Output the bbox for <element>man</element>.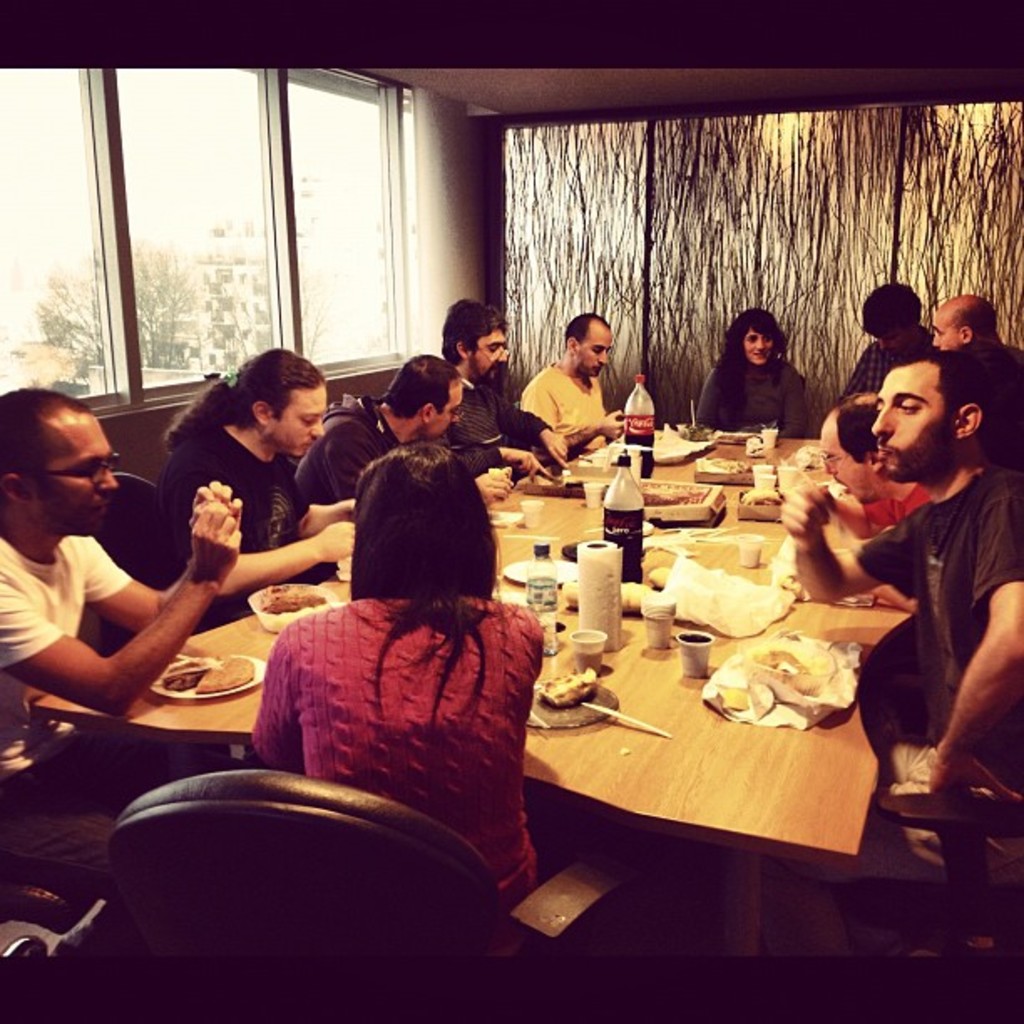
[840, 288, 947, 400].
